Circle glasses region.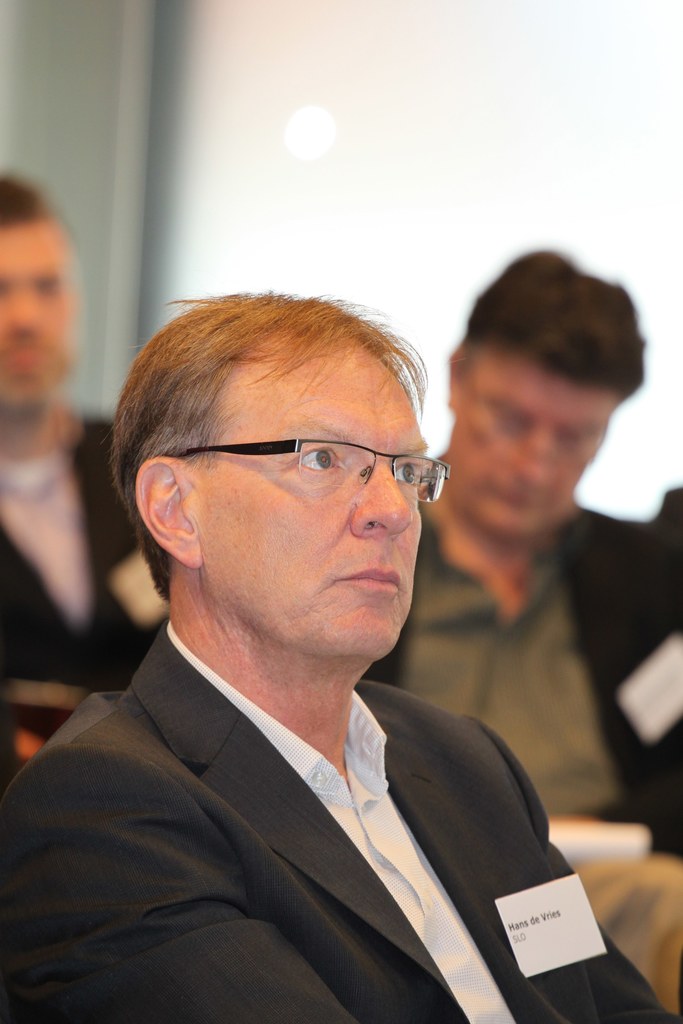
Region: detection(146, 430, 452, 506).
